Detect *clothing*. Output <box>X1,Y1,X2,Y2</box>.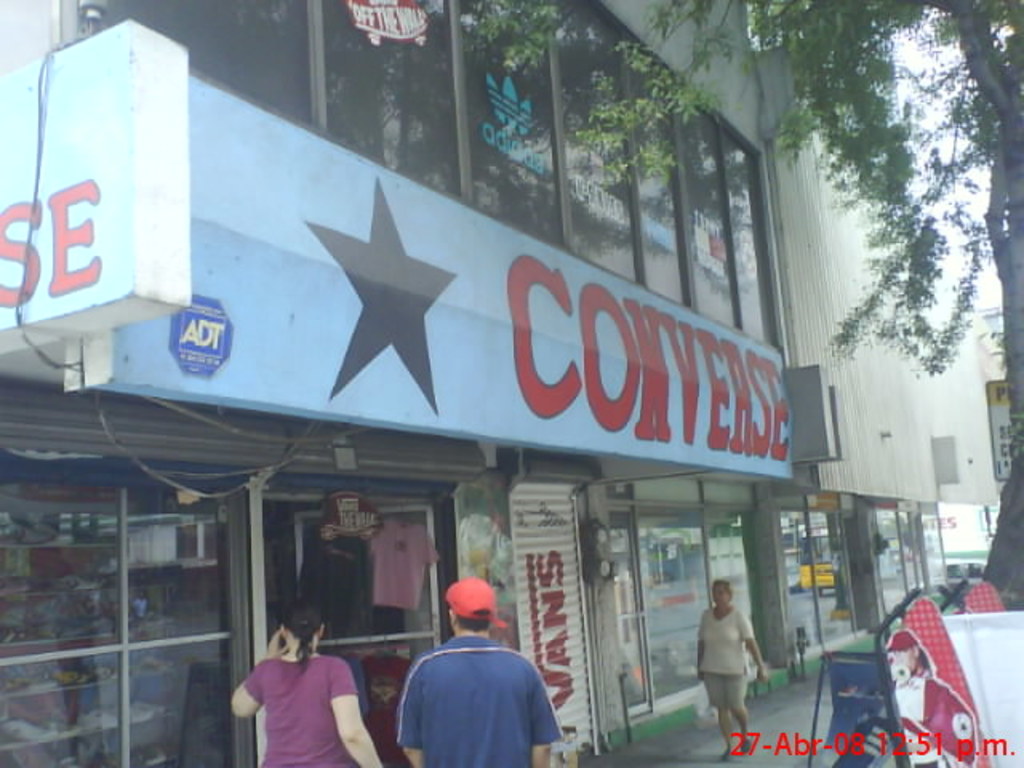
<box>245,656,365,766</box>.
